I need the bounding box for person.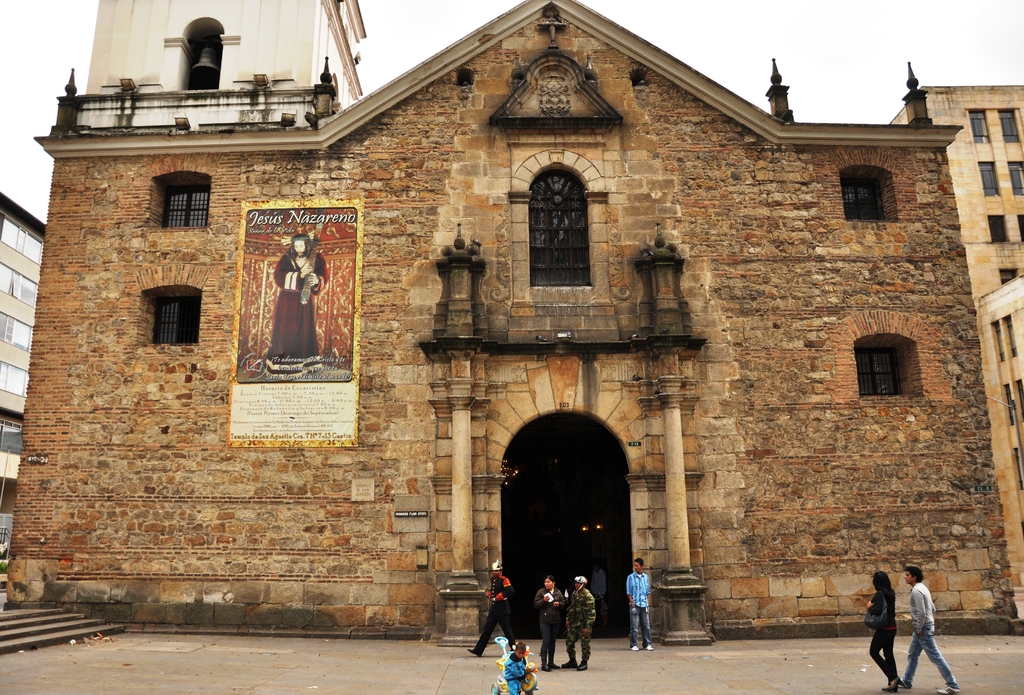
Here it is: 864, 568, 910, 694.
